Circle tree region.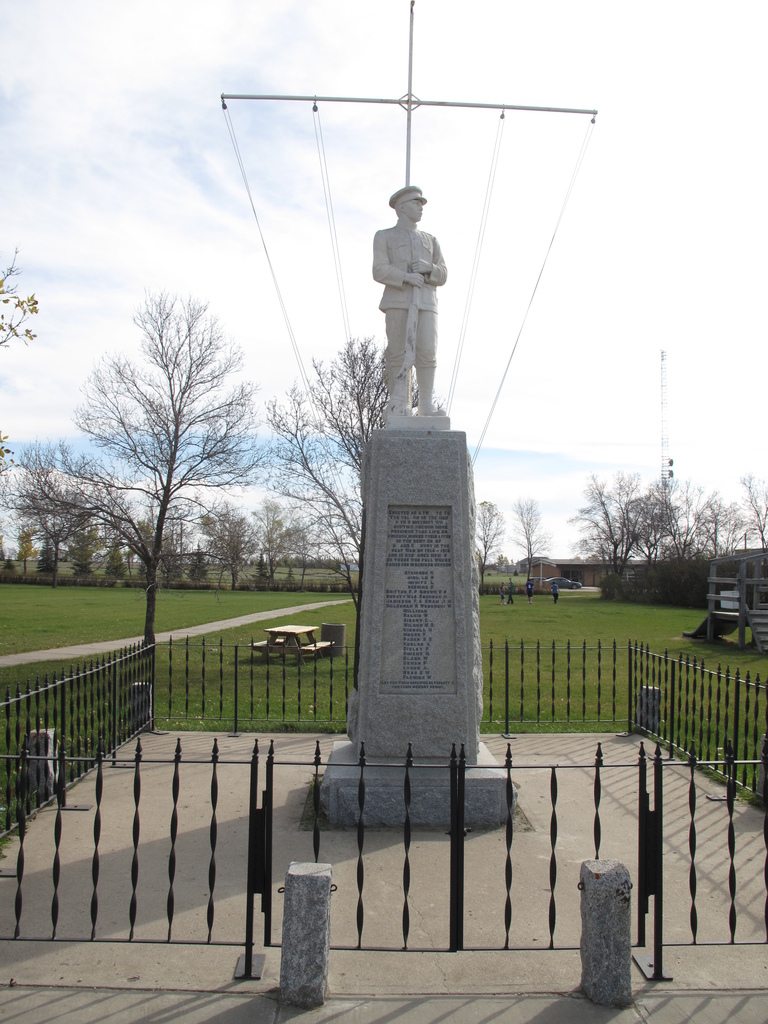
Region: {"left": 514, "top": 499, "right": 558, "bottom": 588}.
